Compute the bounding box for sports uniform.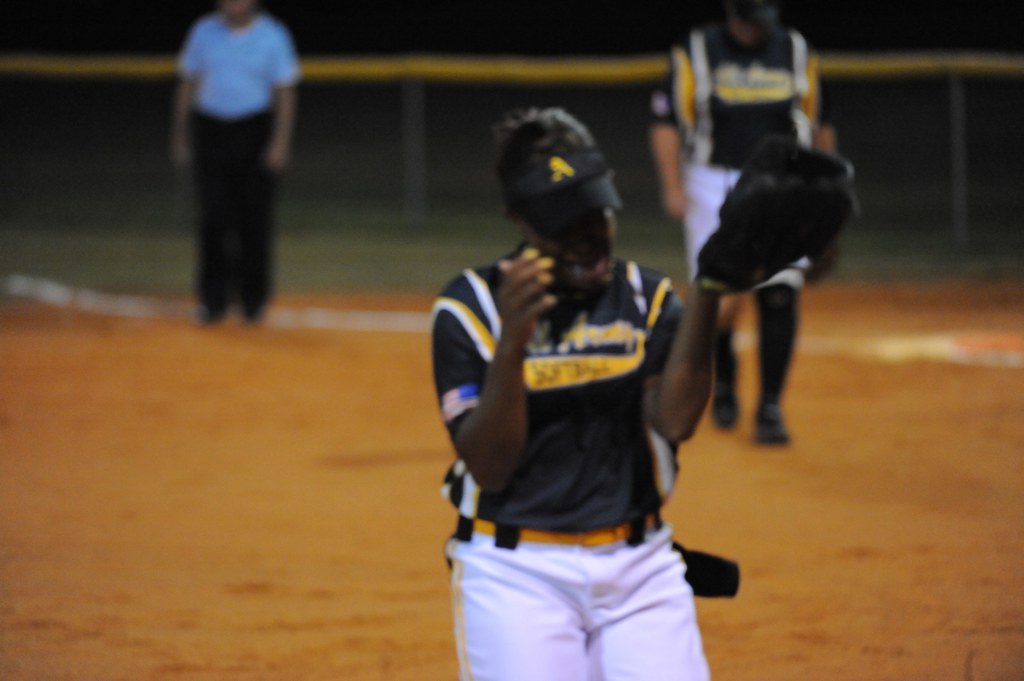
locate(649, 19, 834, 403).
